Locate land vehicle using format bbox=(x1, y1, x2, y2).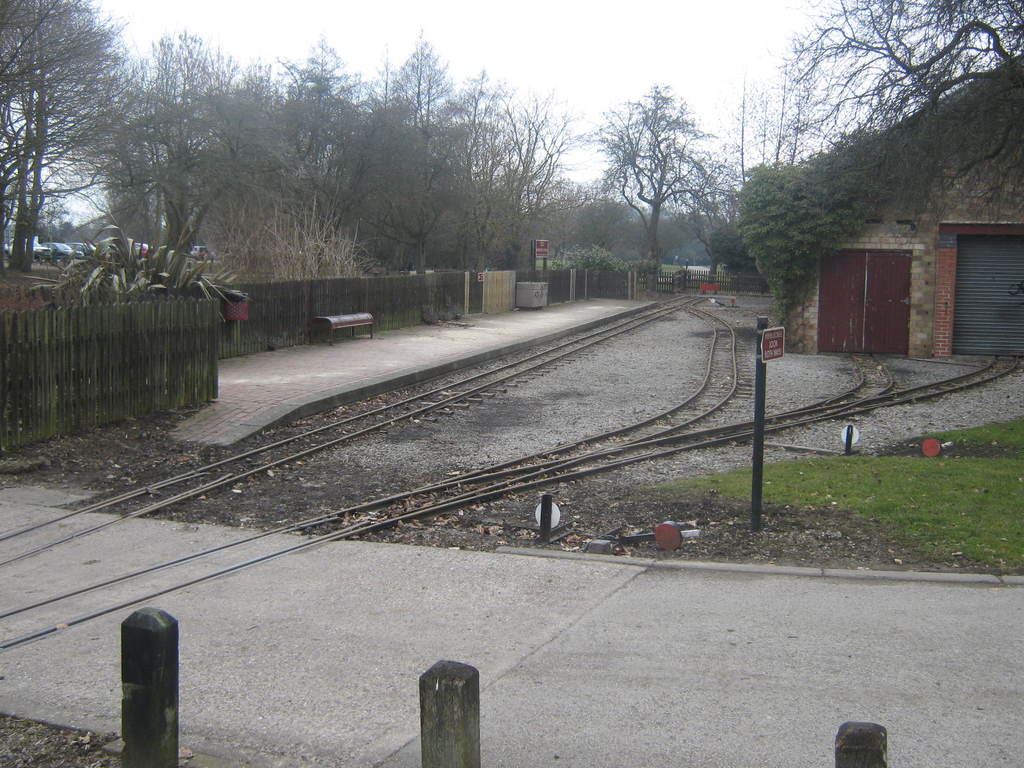
bbox=(48, 238, 73, 255).
